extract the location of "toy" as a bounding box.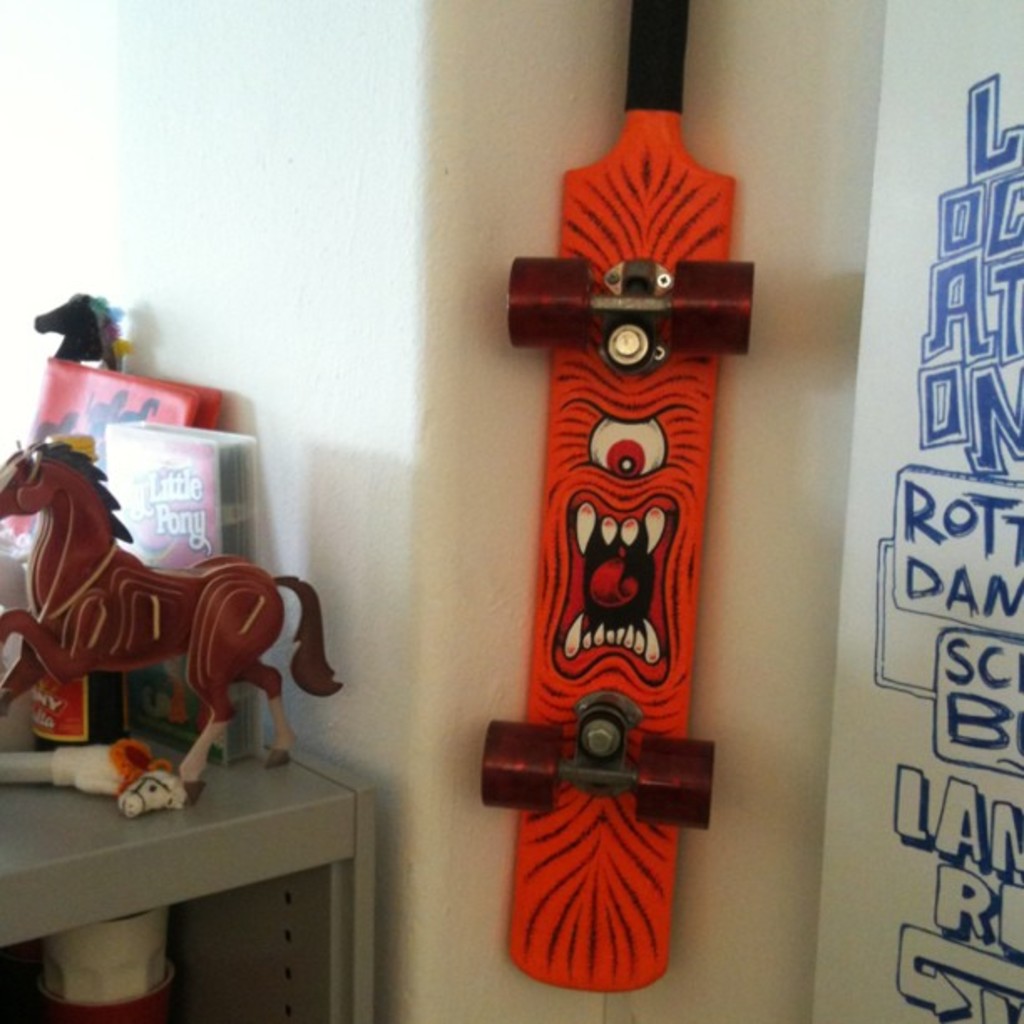
locate(7, 430, 305, 843).
